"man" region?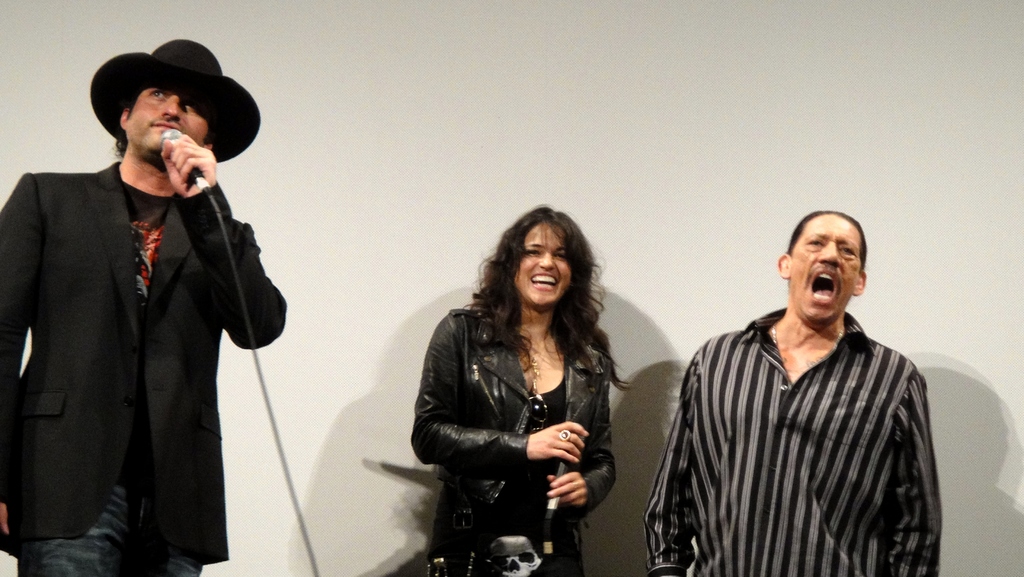
pyautogui.locateOnScreen(0, 40, 289, 576)
